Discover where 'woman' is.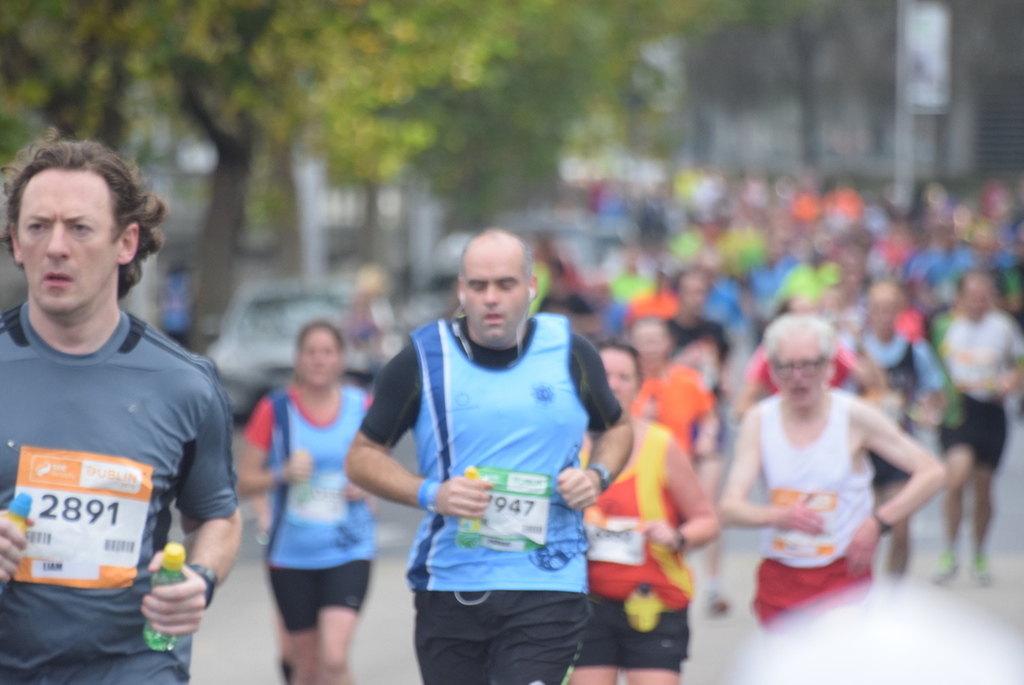
Discovered at detection(234, 307, 383, 675).
